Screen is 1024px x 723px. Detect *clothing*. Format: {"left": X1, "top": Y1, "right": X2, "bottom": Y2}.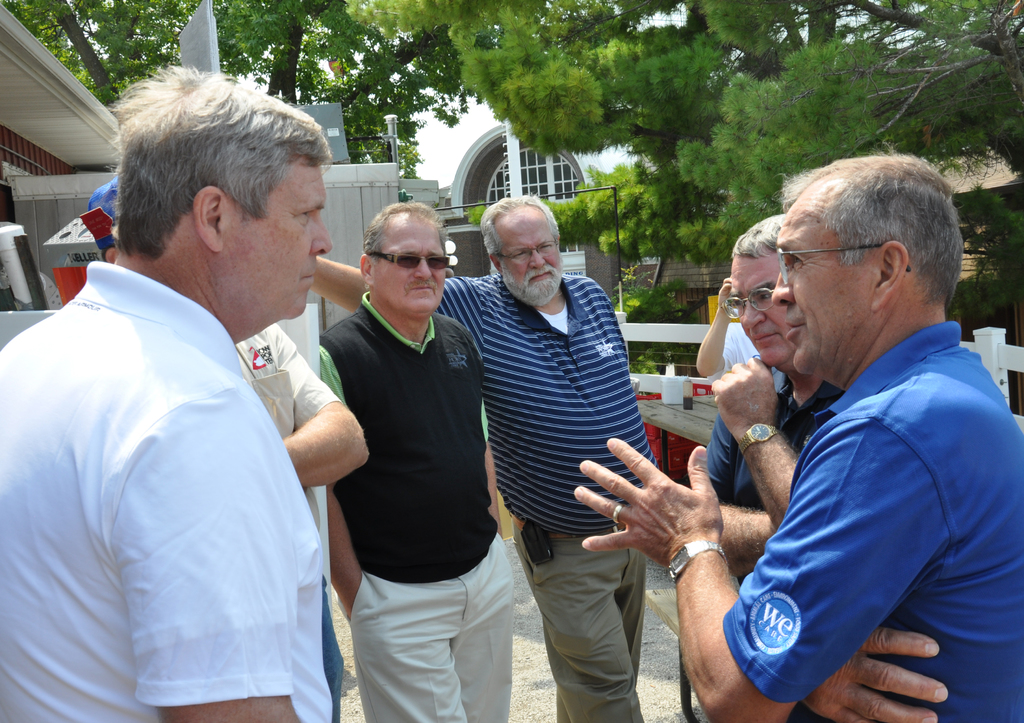
{"left": 336, "top": 527, "right": 510, "bottom": 722}.
